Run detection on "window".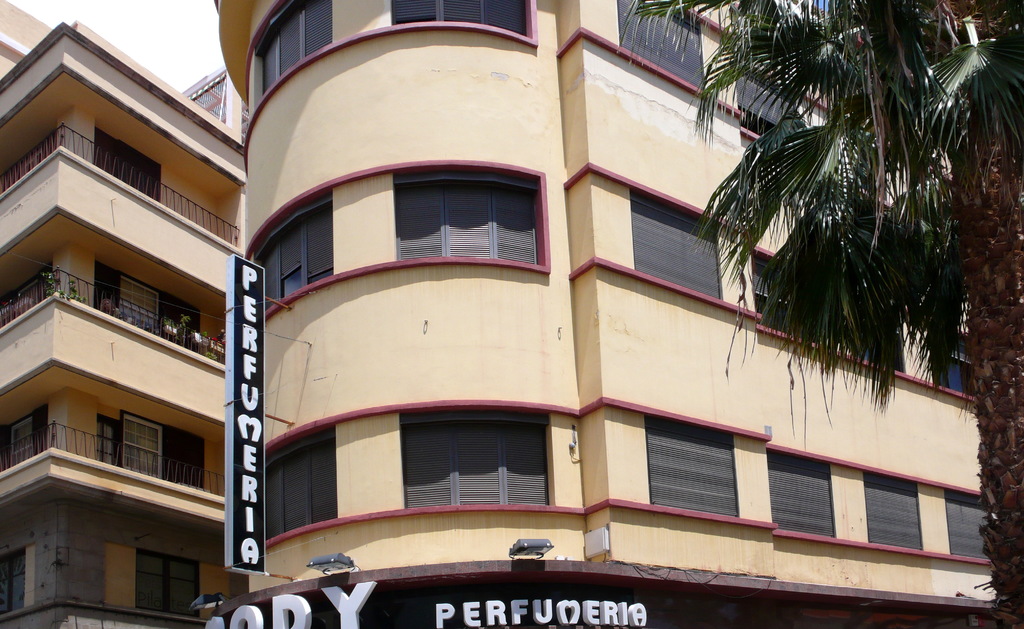
Result: x1=250, y1=192, x2=334, y2=316.
